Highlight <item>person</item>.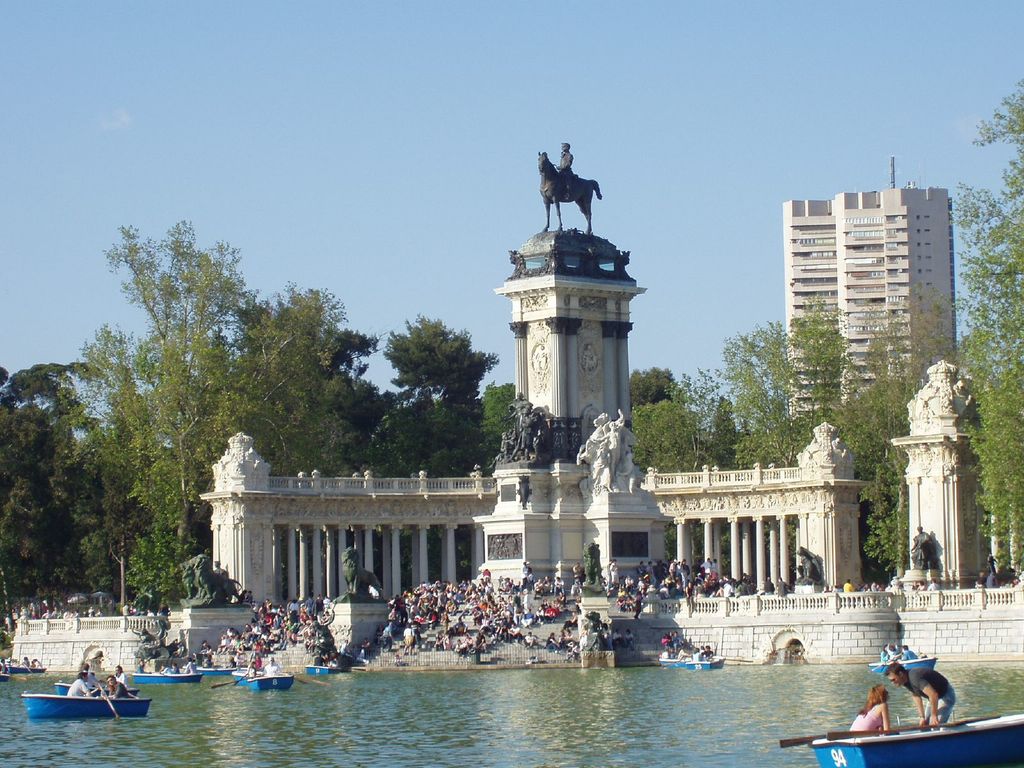
Highlighted region: [886, 662, 955, 728].
